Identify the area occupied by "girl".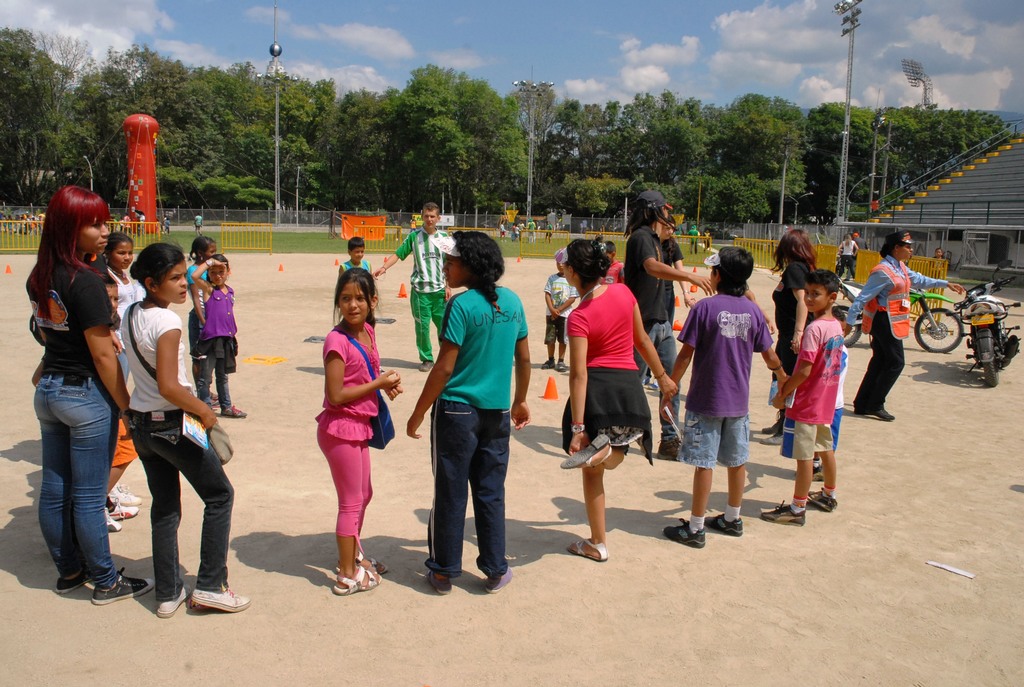
Area: pyautogui.locateOnScreen(189, 252, 246, 417).
